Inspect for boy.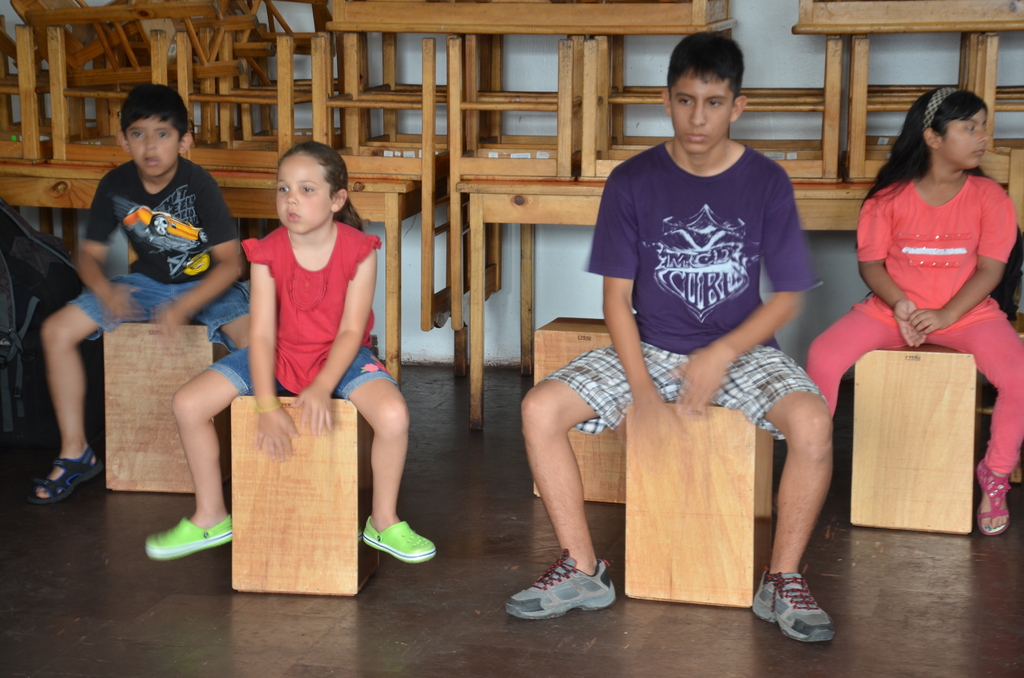
Inspection: region(49, 95, 245, 510).
